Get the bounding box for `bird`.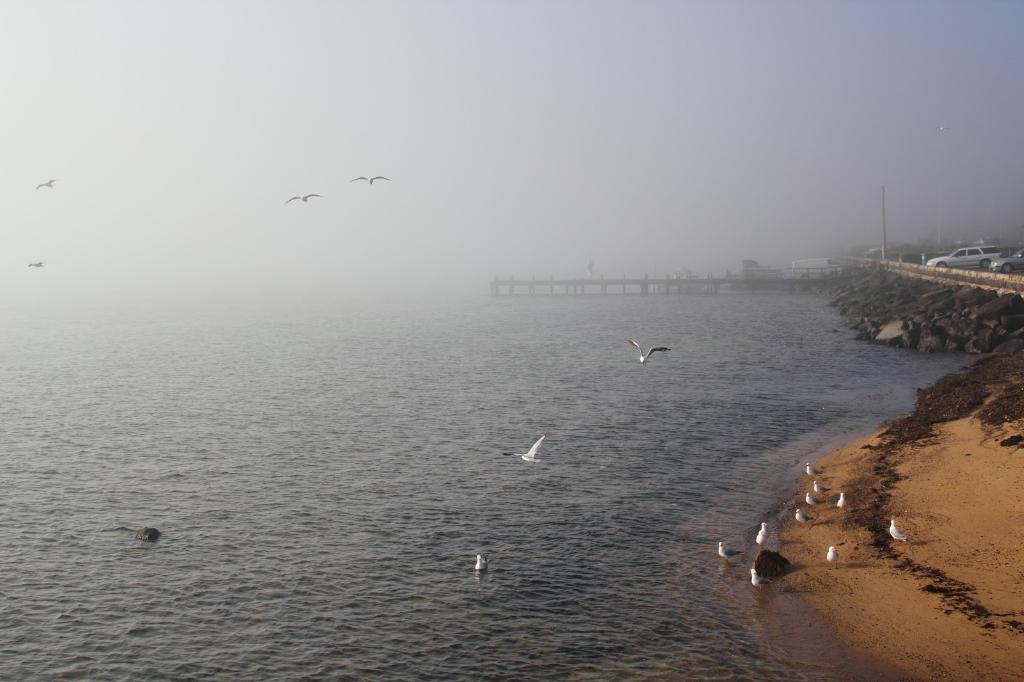
select_region(887, 519, 911, 544).
